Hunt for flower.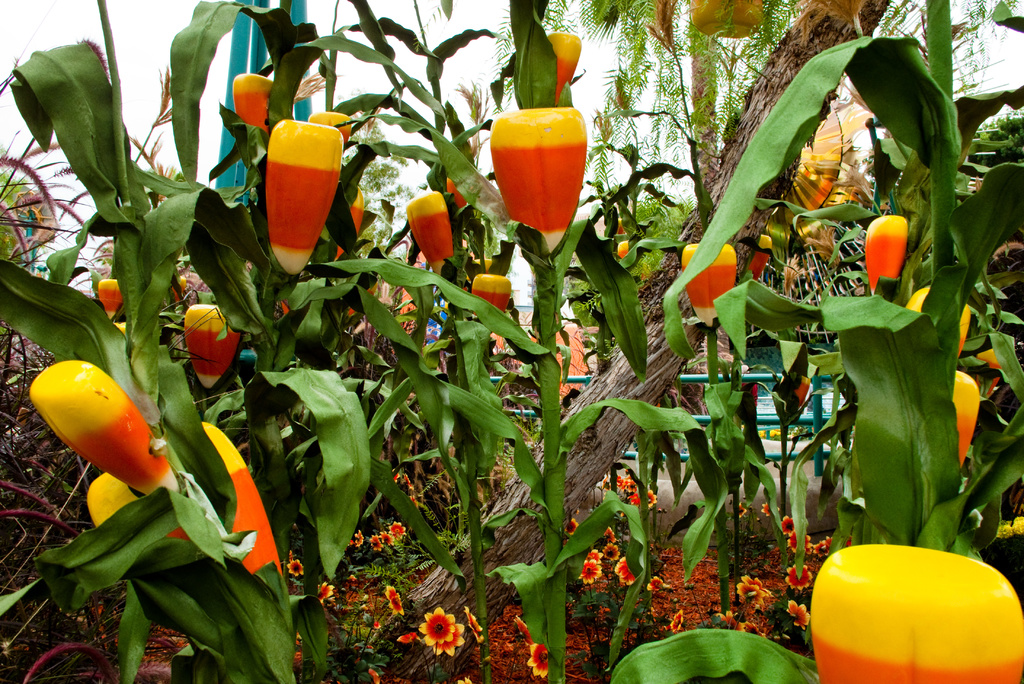
Hunted down at 353 530 365 546.
